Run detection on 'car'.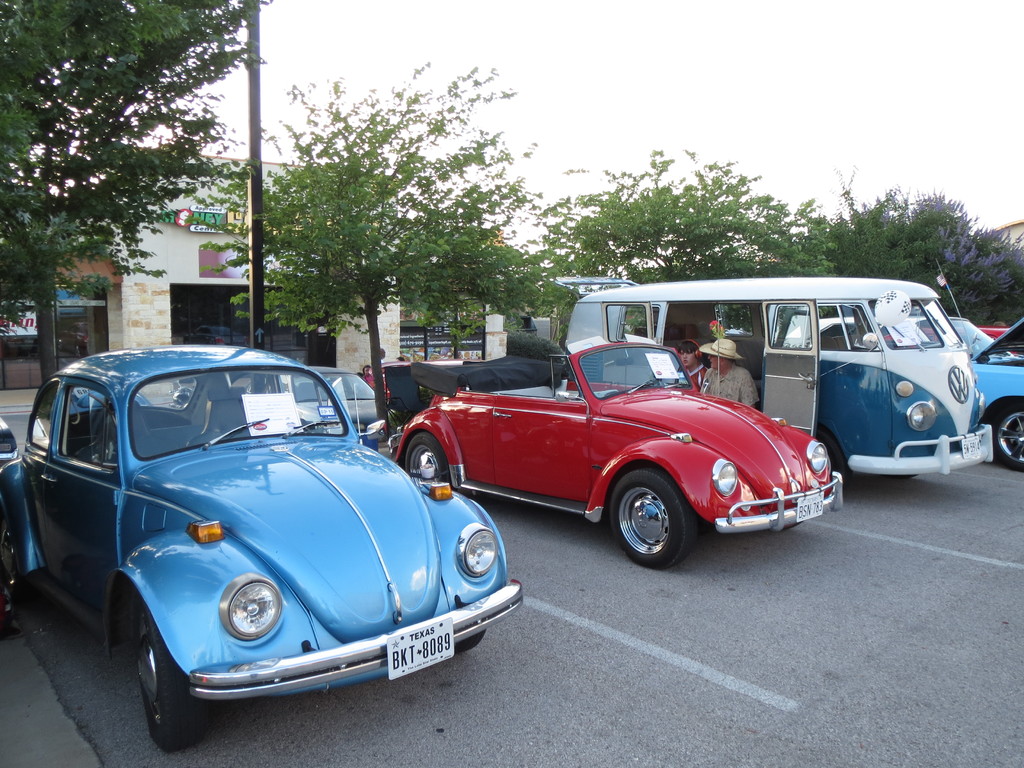
Result: [x1=232, y1=363, x2=384, y2=429].
